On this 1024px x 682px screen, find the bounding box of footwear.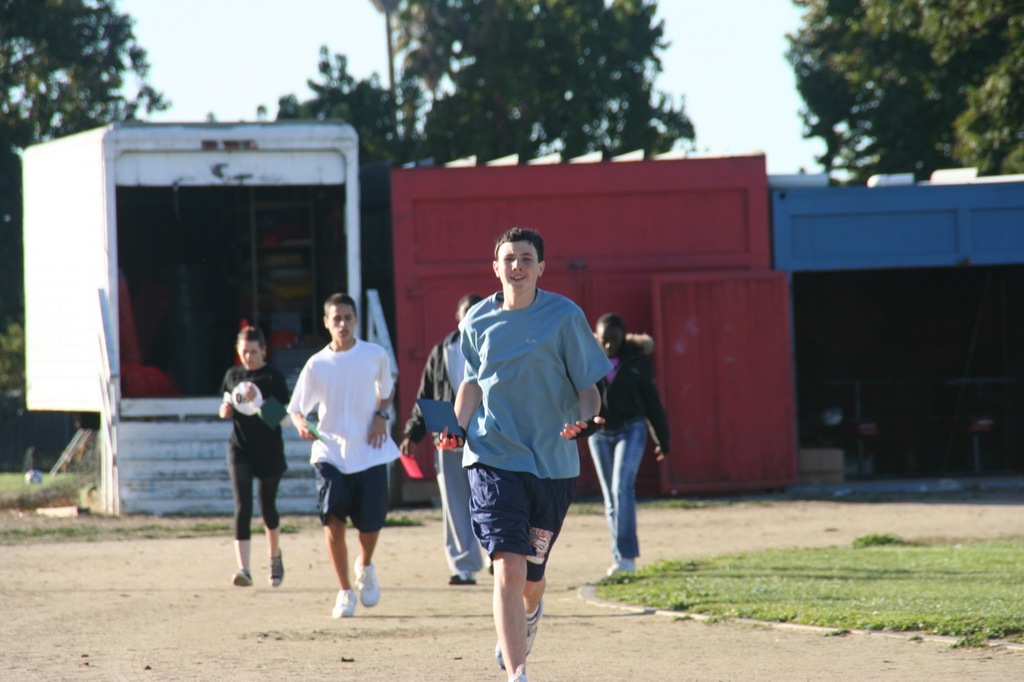
Bounding box: region(331, 585, 360, 615).
